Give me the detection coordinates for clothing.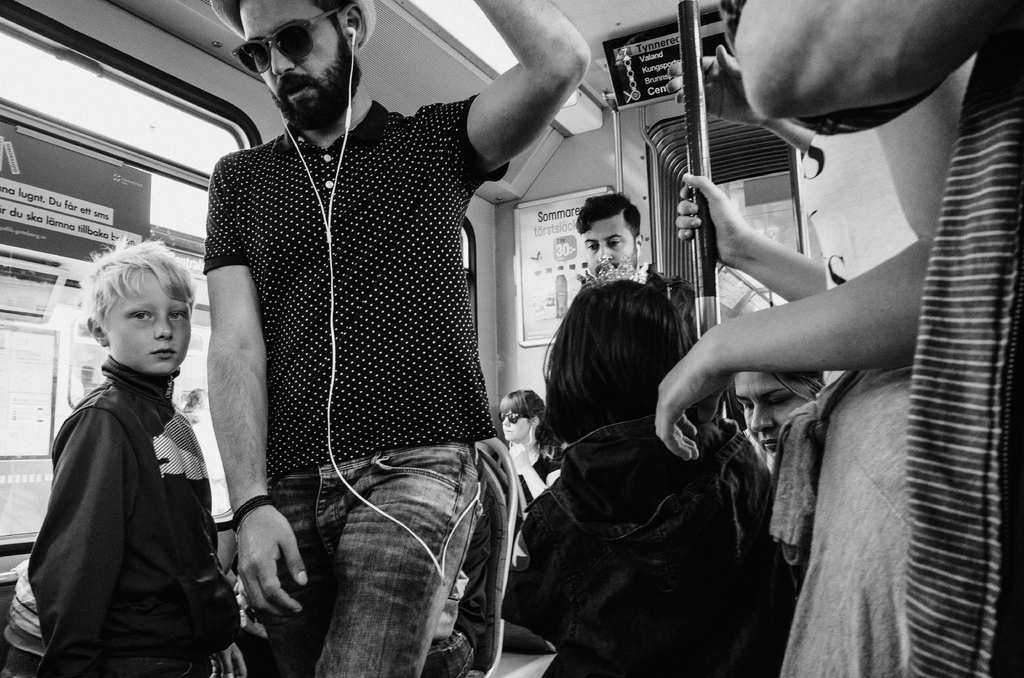
detection(202, 91, 511, 677).
